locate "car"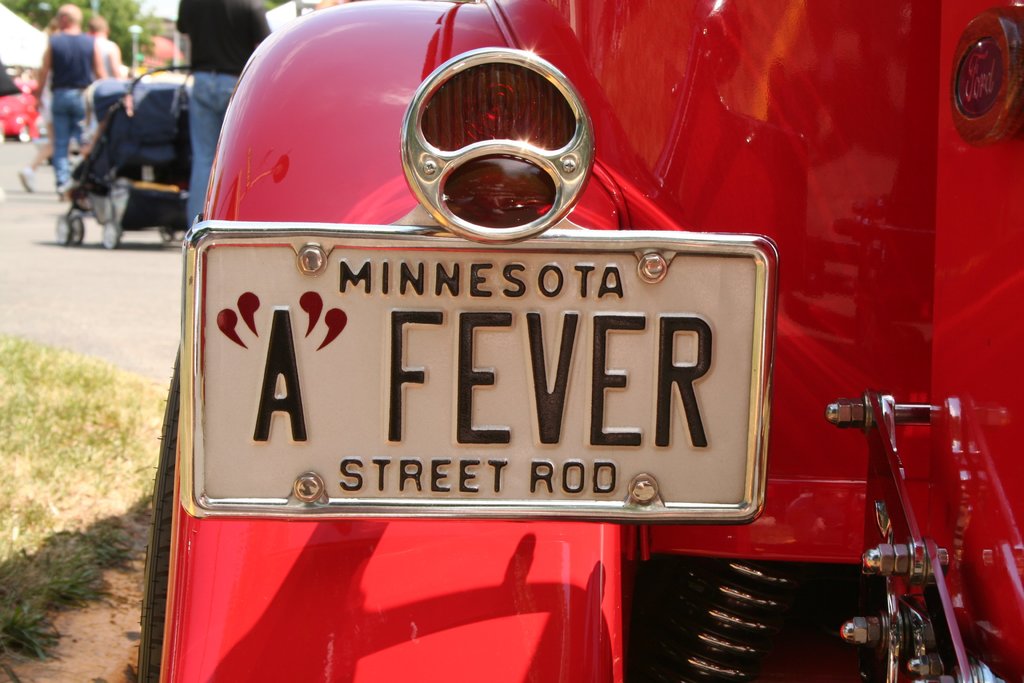
131, 0, 1023, 682
